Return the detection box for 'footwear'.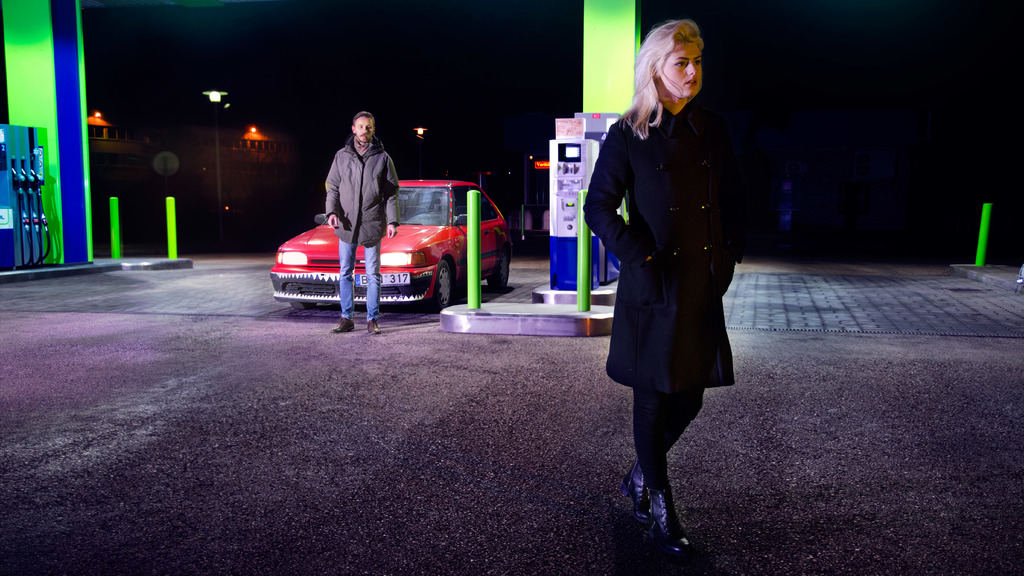
x1=630 y1=475 x2=696 y2=550.
